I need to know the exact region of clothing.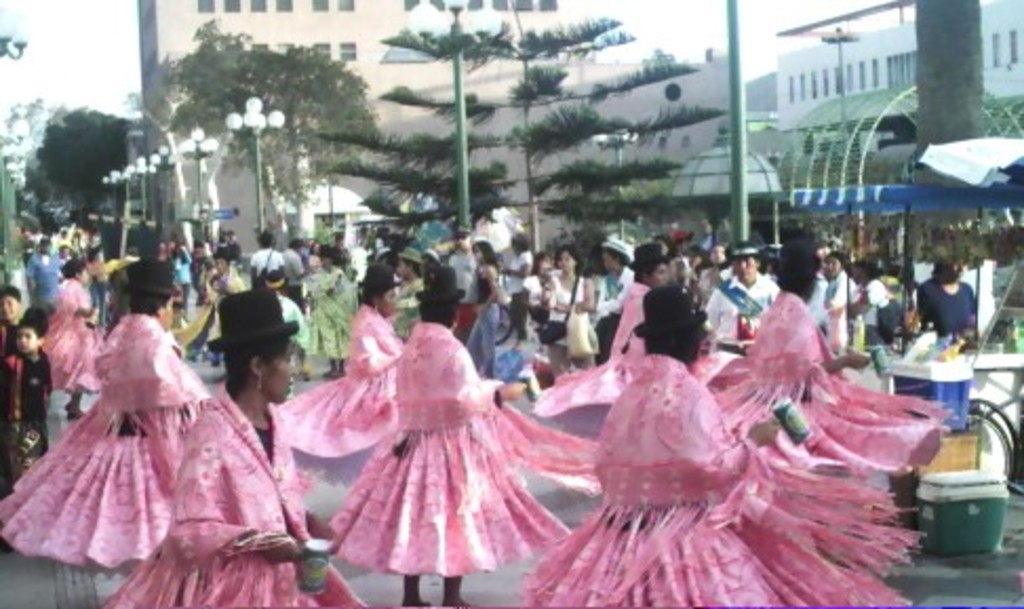
Region: bbox=(853, 274, 893, 343).
